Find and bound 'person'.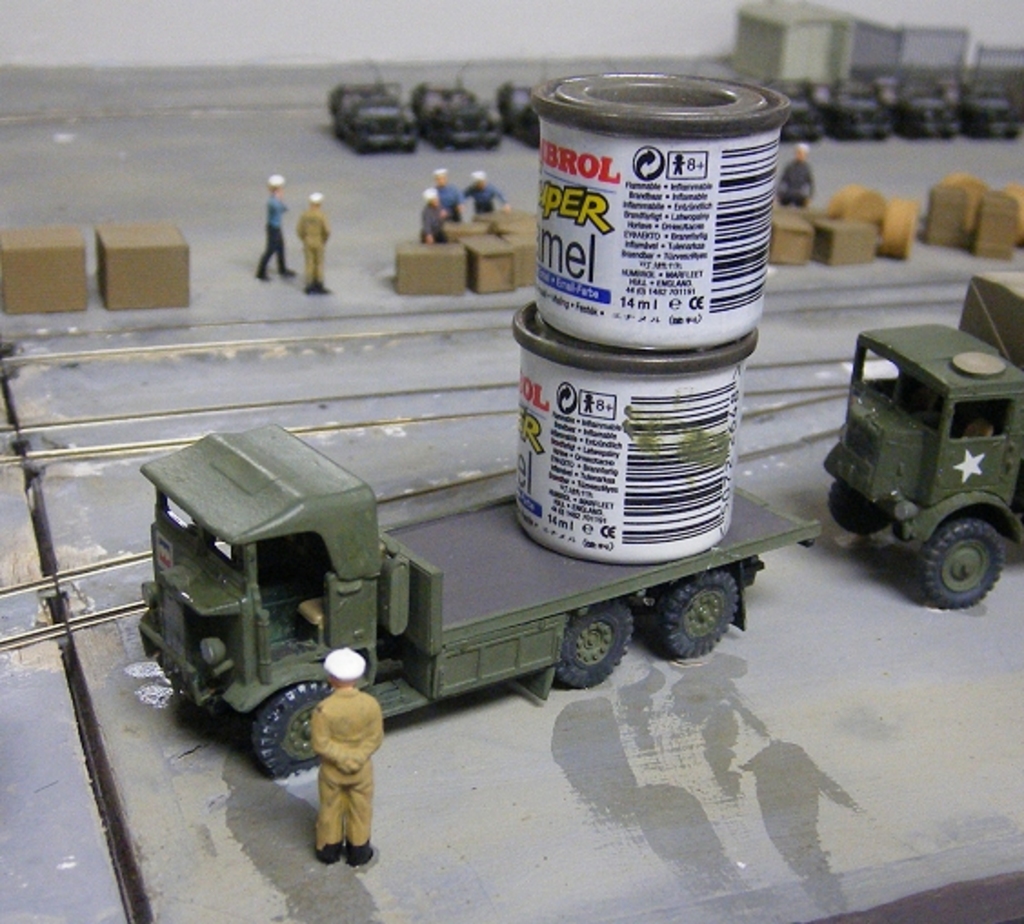
Bound: box(246, 175, 302, 286).
